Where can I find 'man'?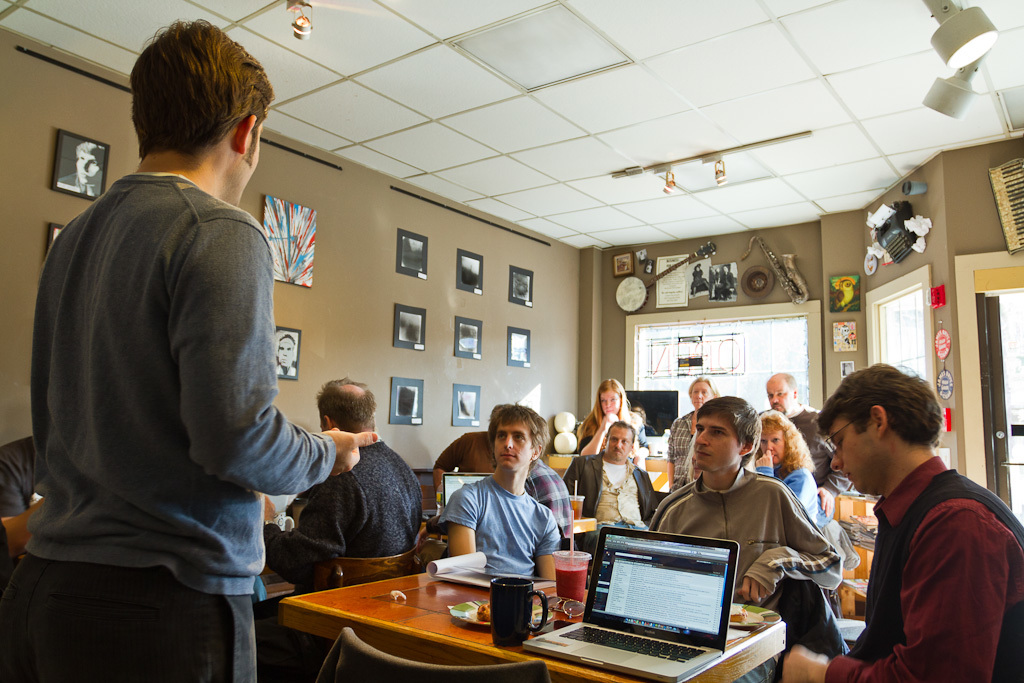
You can find it at 290 375 422 556.
